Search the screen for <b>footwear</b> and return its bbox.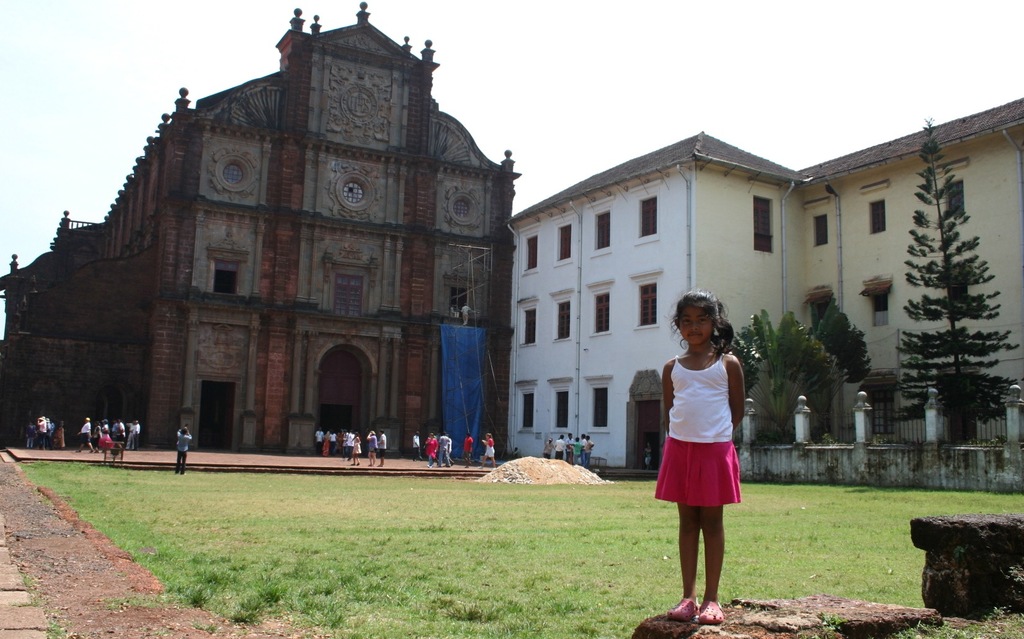
Found: Rect(694, 599, 722, 624).
